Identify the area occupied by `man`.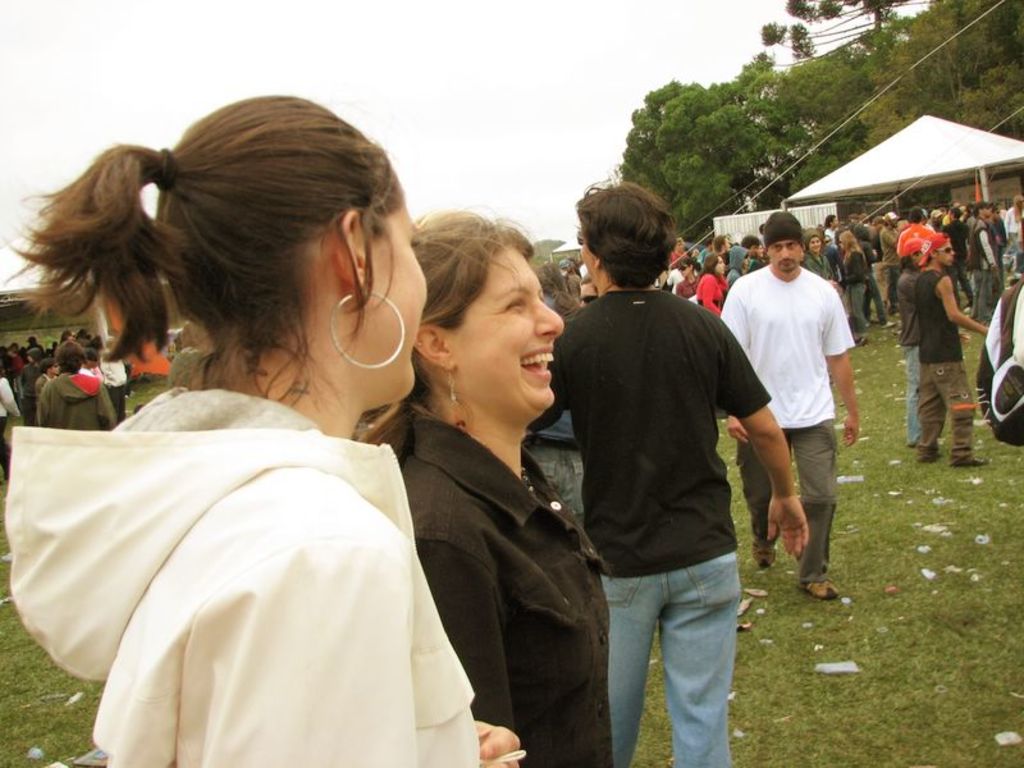
Area: region(543, 172, 812, 767).
